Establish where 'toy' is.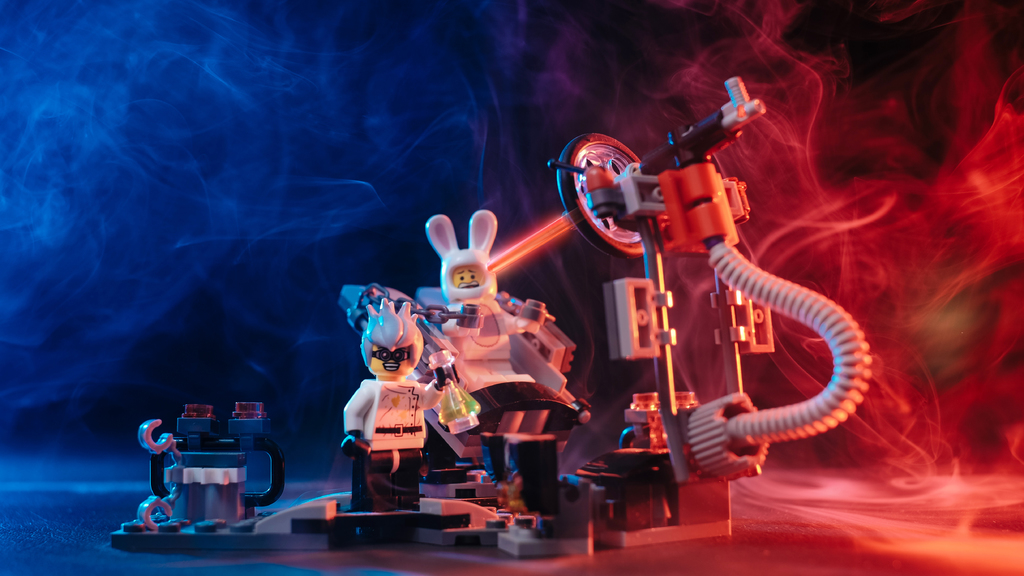
Established at crop(129, 397, 352, 561).
